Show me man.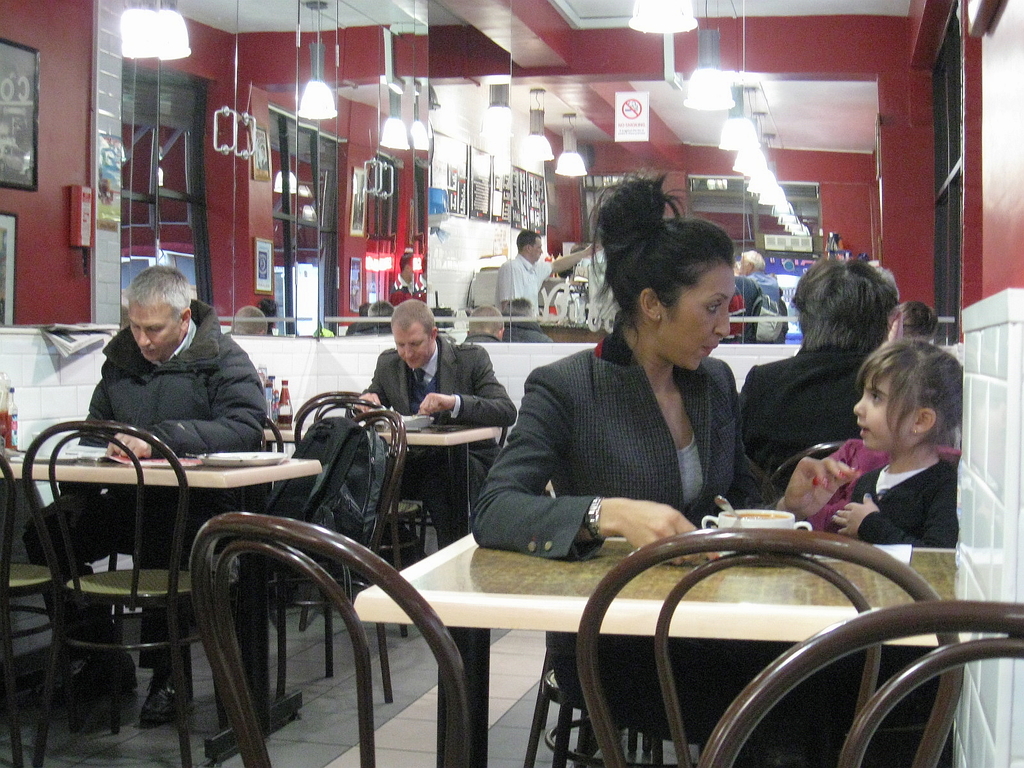
man is here: detection(495, 230, 595, 342).
